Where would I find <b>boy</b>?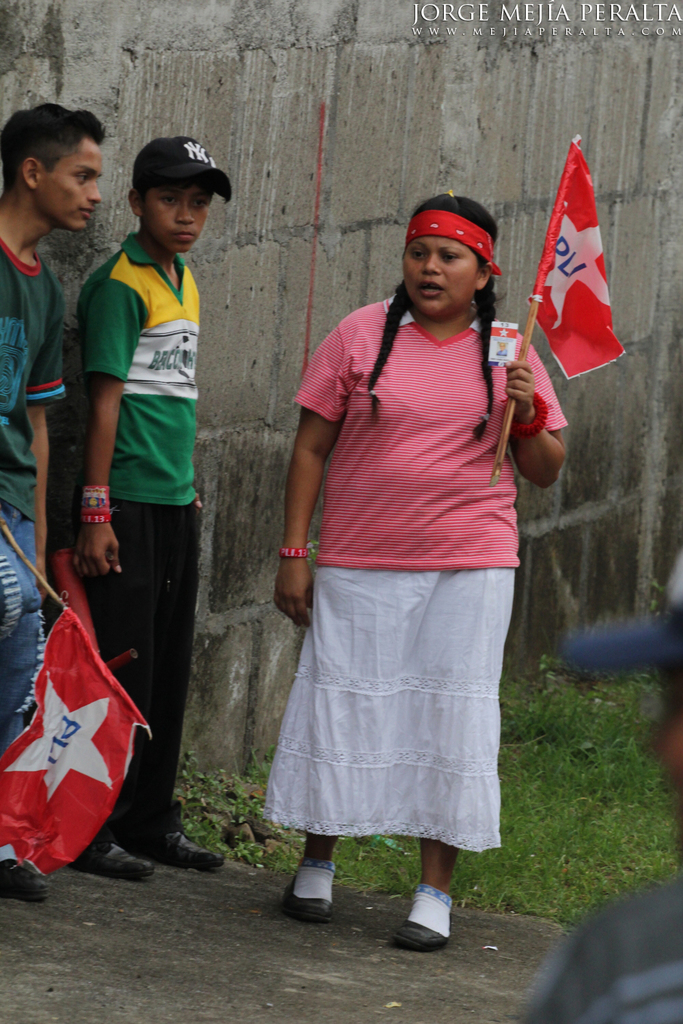
At select_region(76, 134, 234, 883).
